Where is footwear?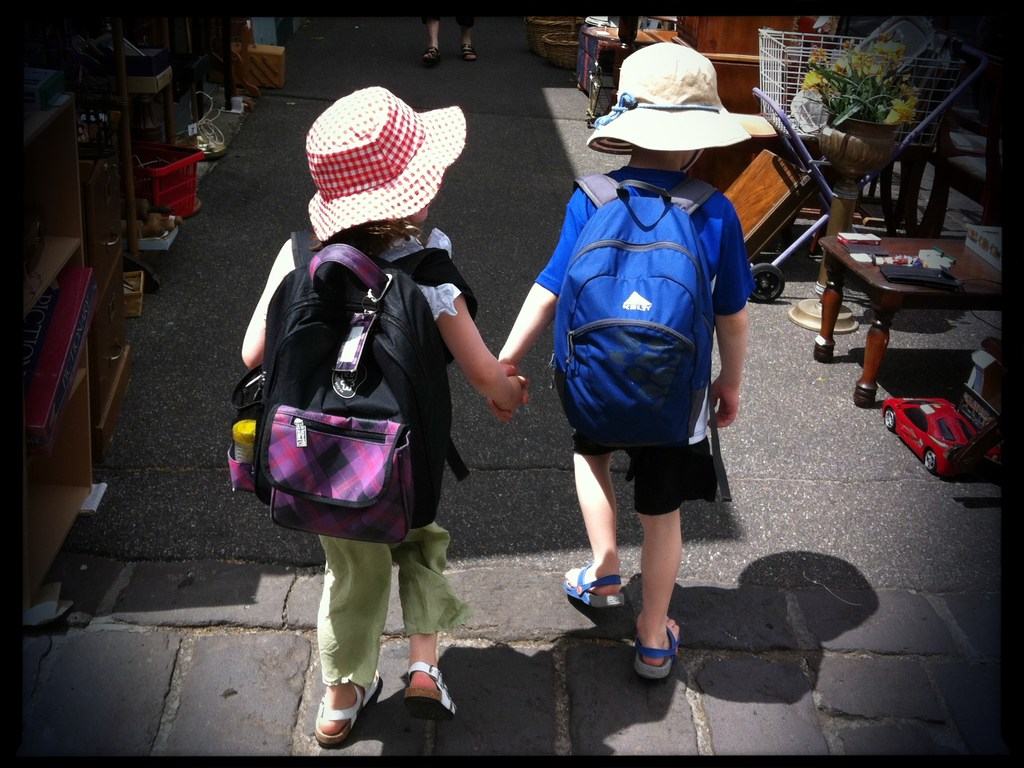
[460, 42, 479, 63].
